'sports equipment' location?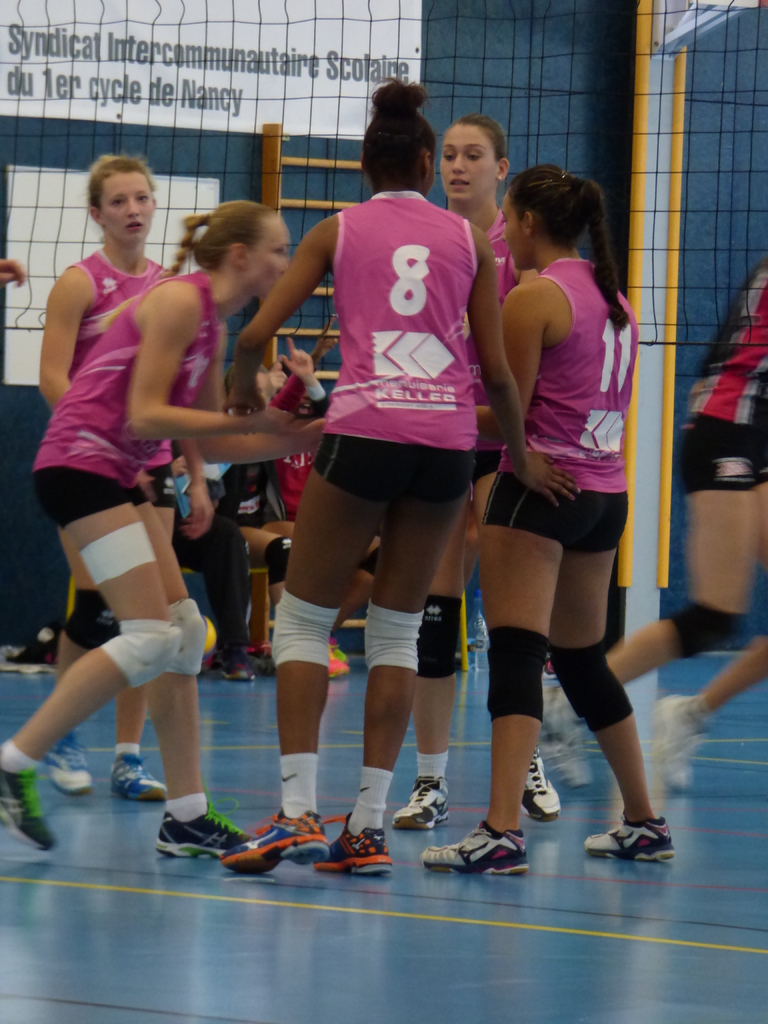
[x1=663, y1=600, x2=744, y2=665]
